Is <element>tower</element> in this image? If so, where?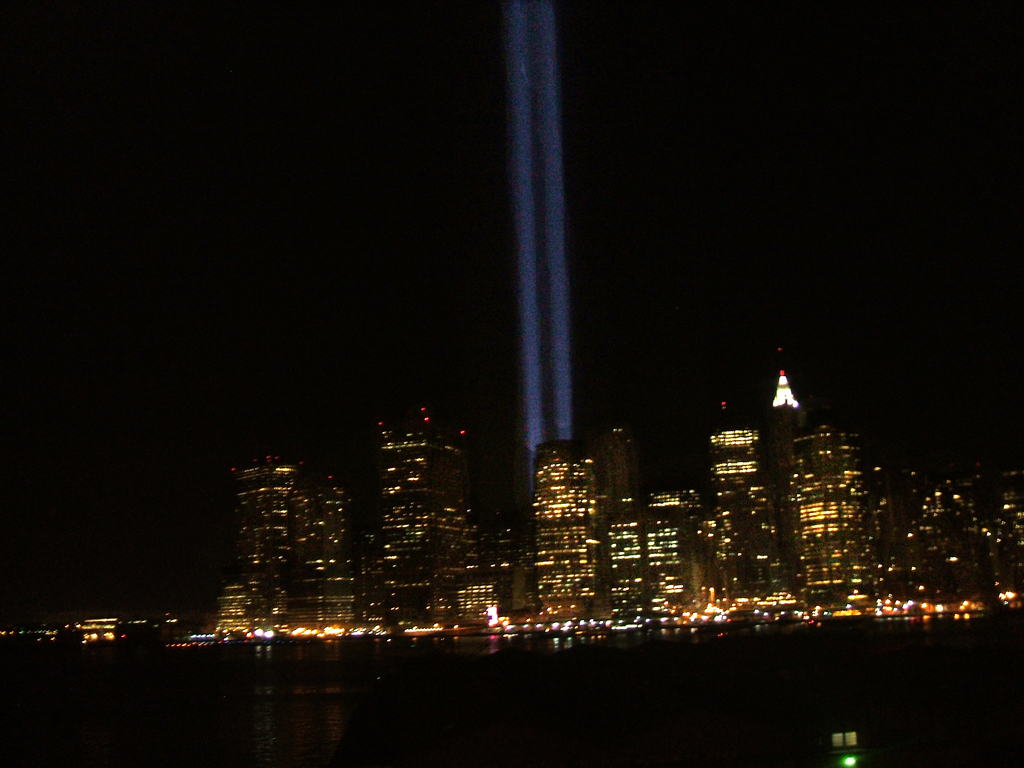
Yes, at BBox(530, 440, 614, 626).
